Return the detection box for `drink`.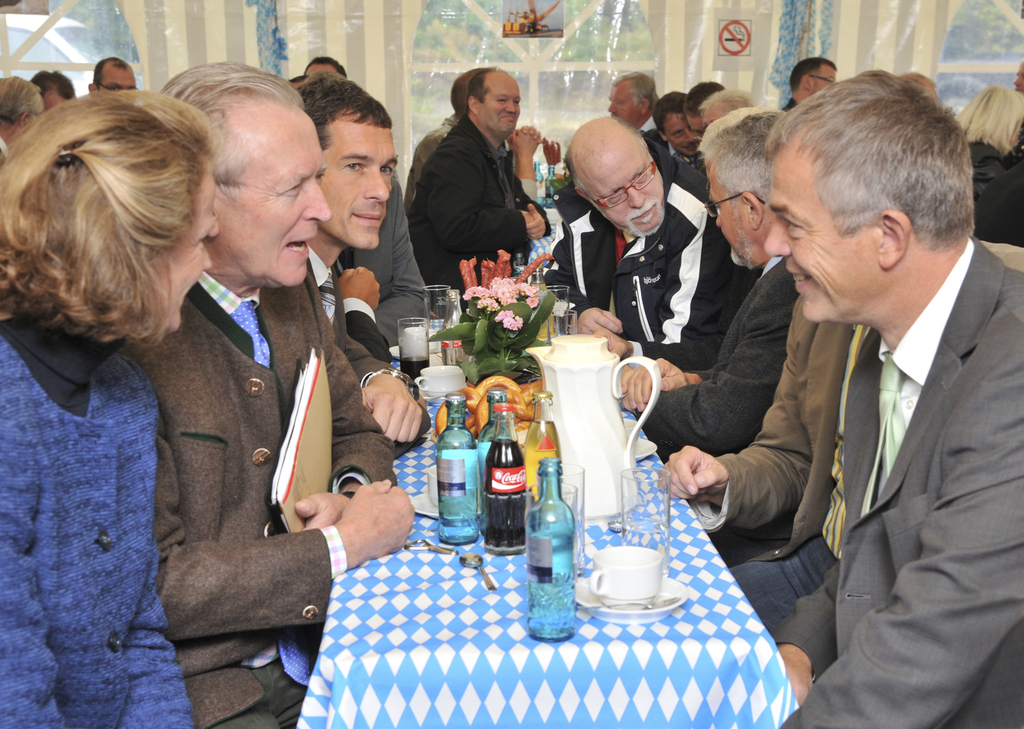
{"x1": 529, "y1": 460, "x2": 579, "y2": 639}.
